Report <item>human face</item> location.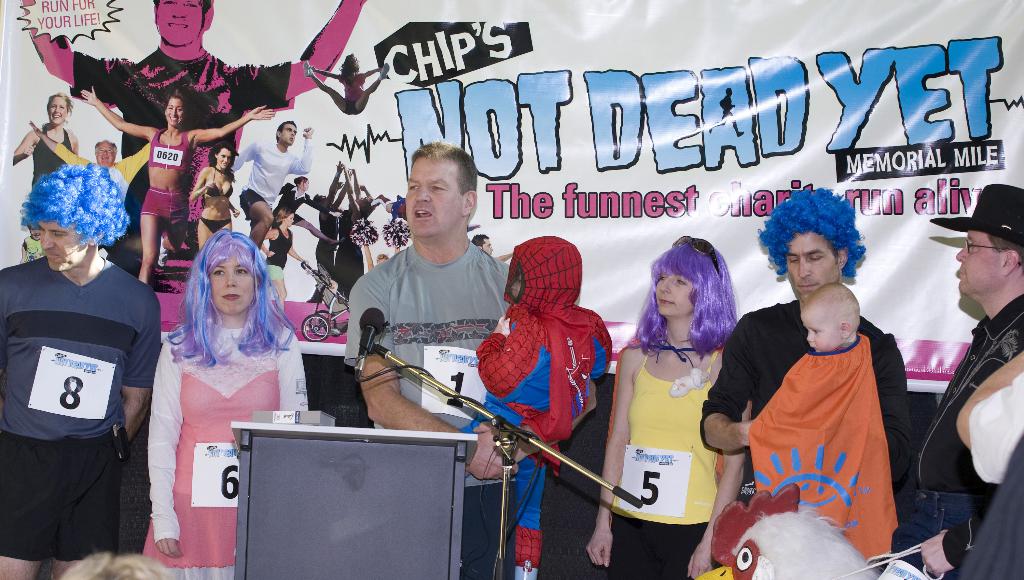
Report: crop(278, 119, 298, 148).
